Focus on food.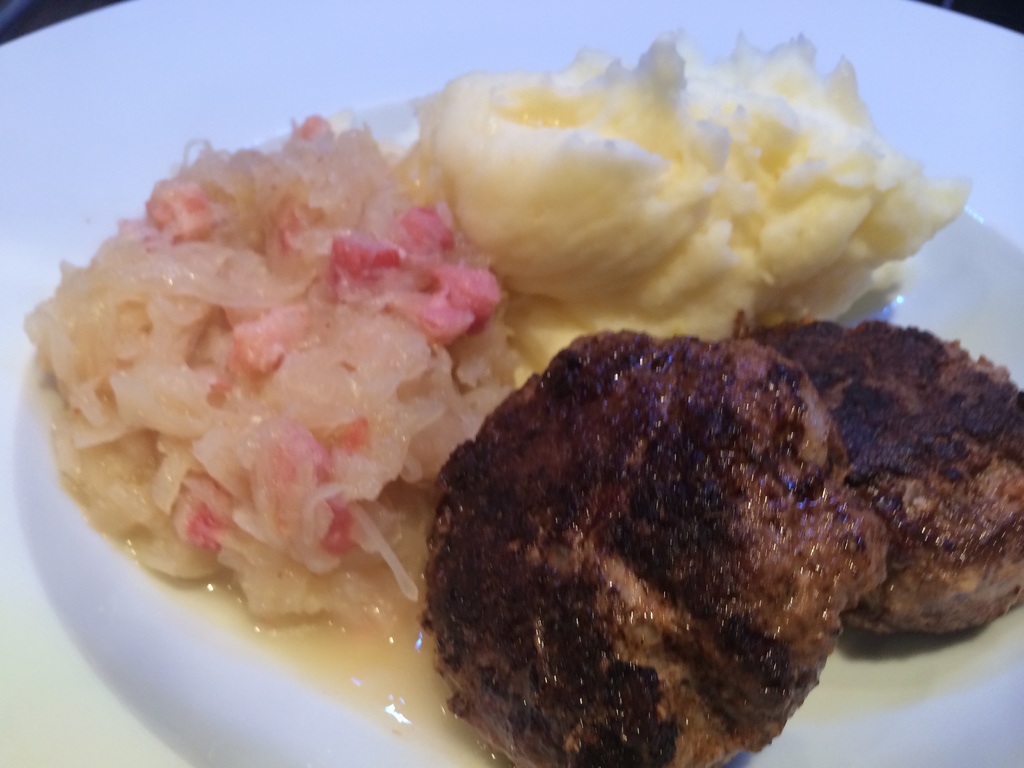
Focused at {"x1": 732, "y1": 312, "x2": 1023, "y2": 642}.
